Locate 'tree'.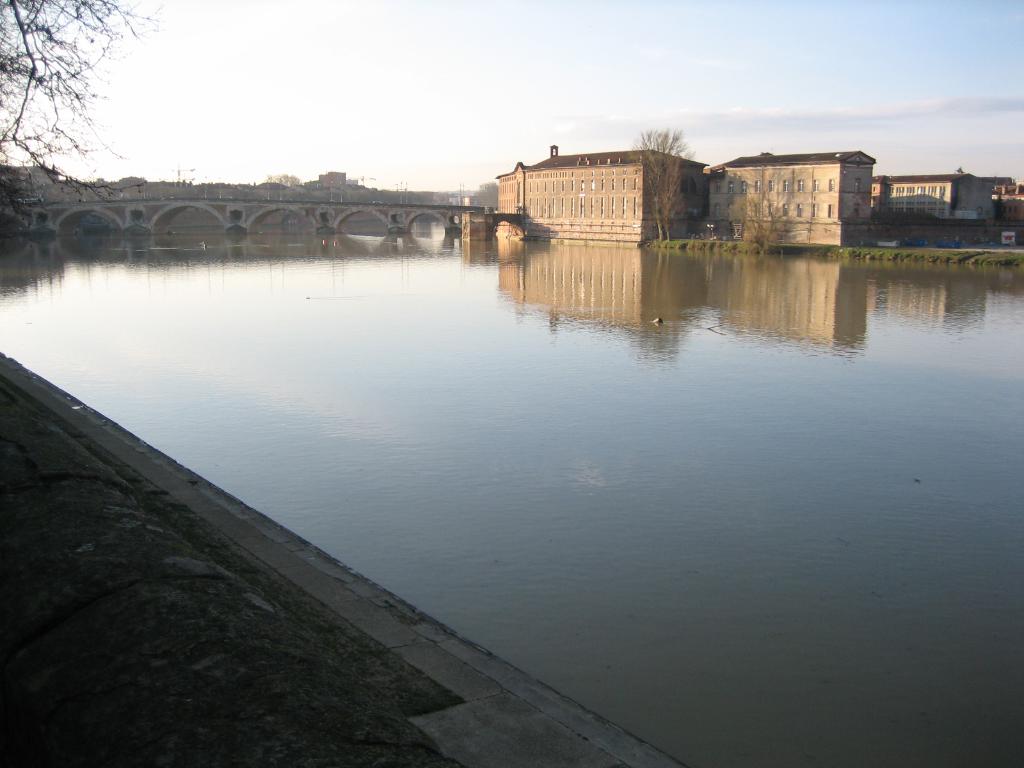
Bounding box: x1=625, y1=125, x2=700, y2=242.
